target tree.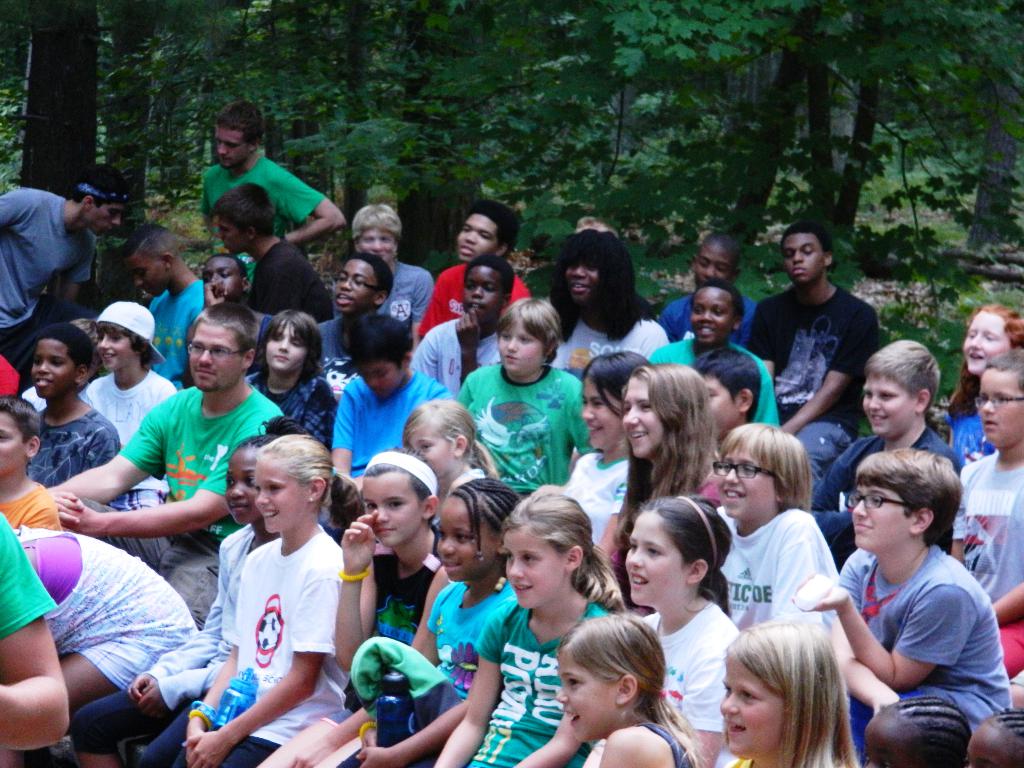
Target region: [left=110, top=1, right=155, bottom=220].
